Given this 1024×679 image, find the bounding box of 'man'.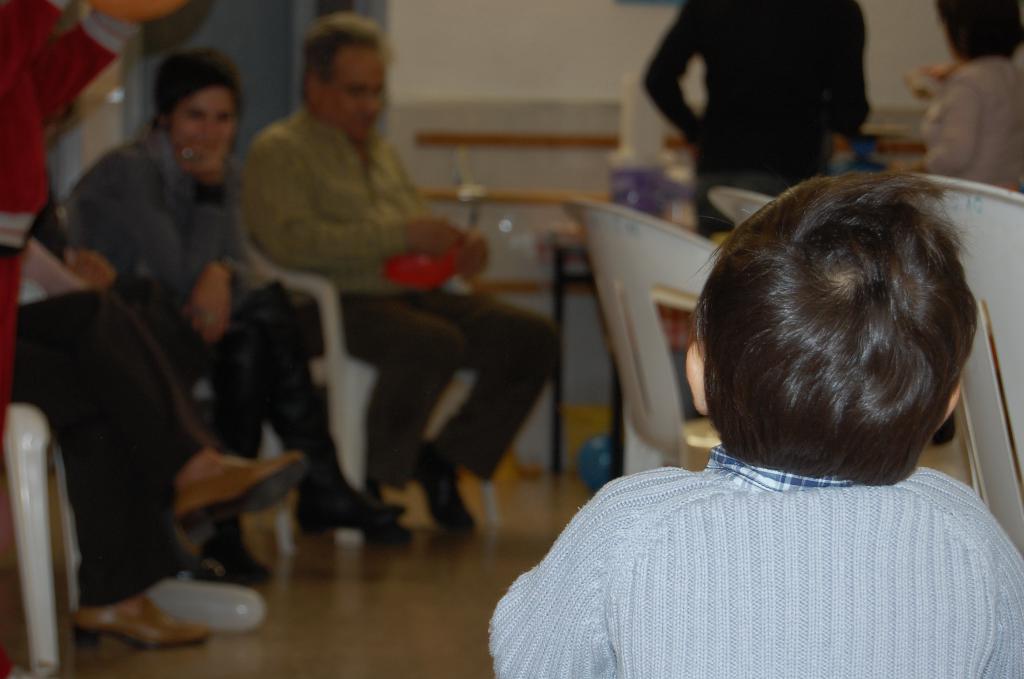
l=6, t=165, r=308, b=657.
